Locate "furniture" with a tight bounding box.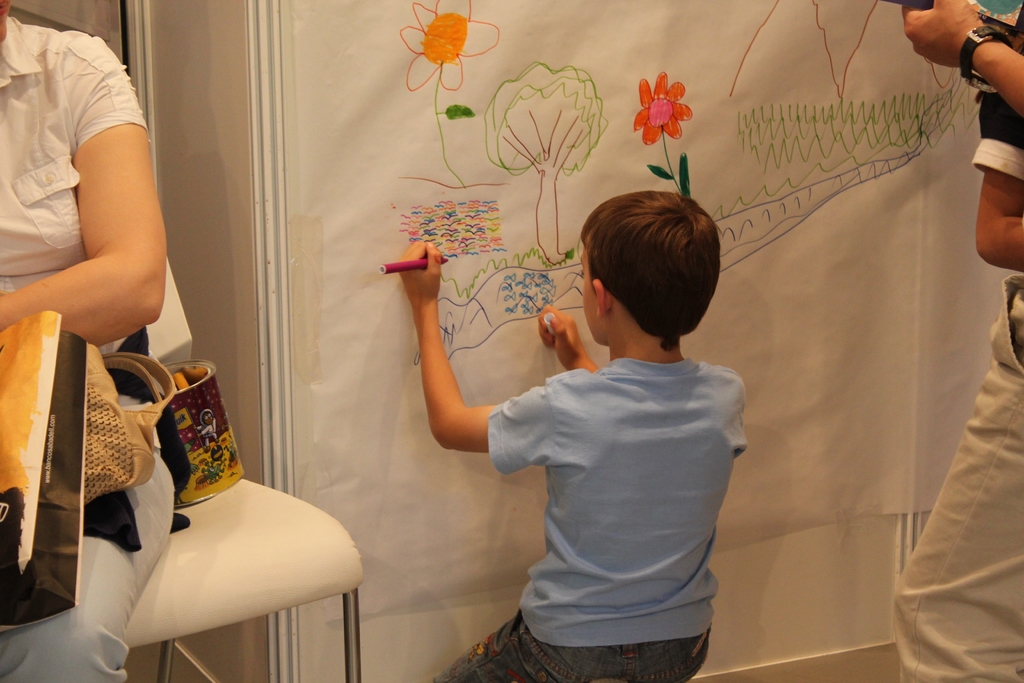
[125,248,364,682].
